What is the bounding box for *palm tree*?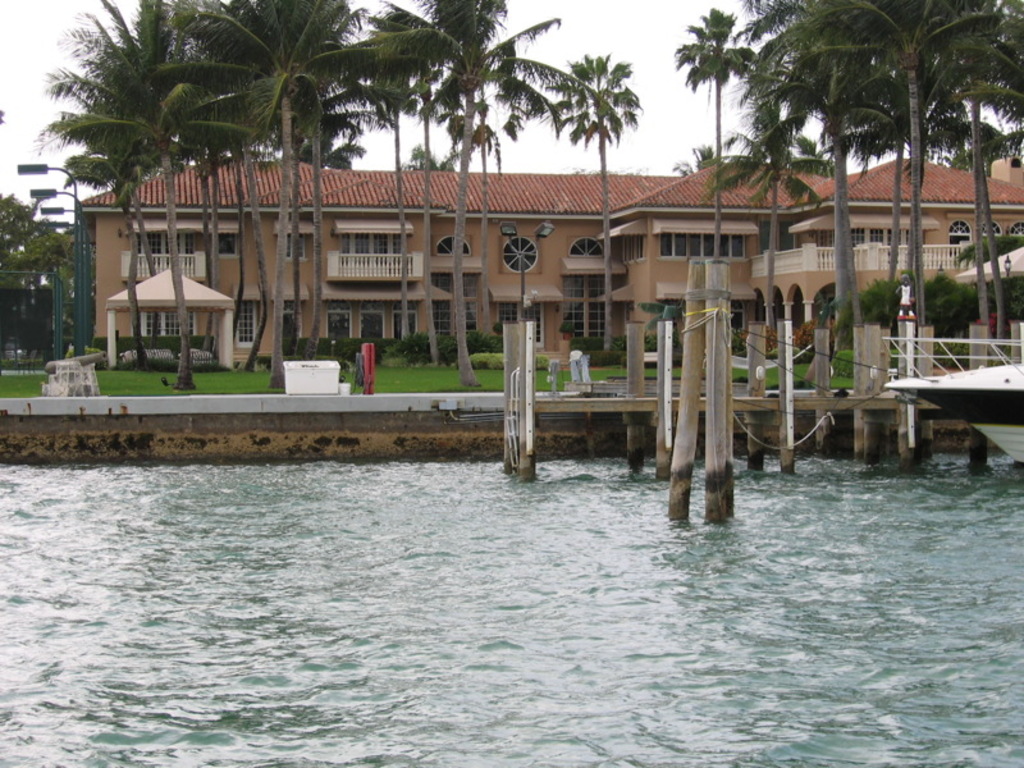
<bbox>675, 12, 1010, 614</bbox>.
